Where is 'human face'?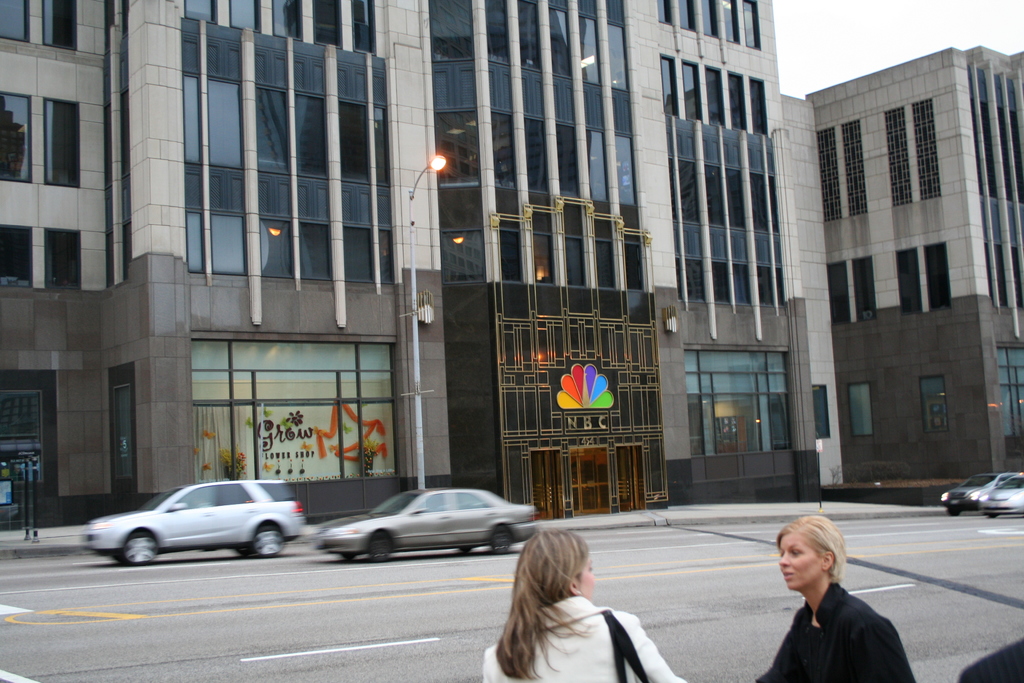
[576, 556, 596, 593].
